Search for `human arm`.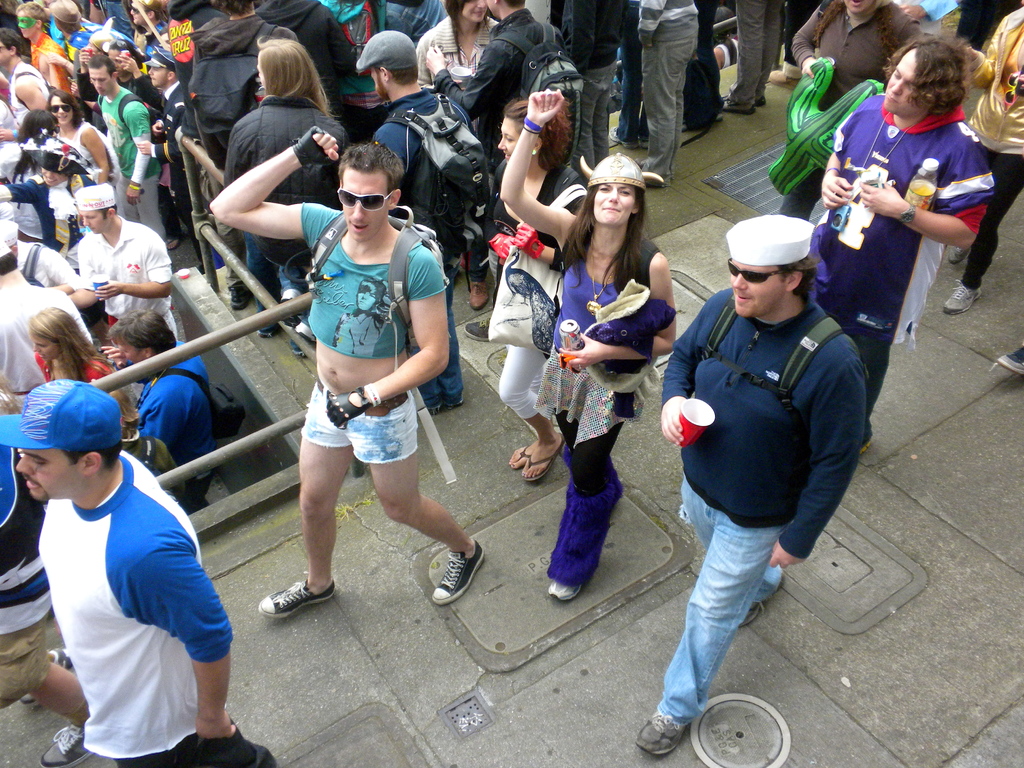
Found at bbox=[81, 46, 103, 107].
